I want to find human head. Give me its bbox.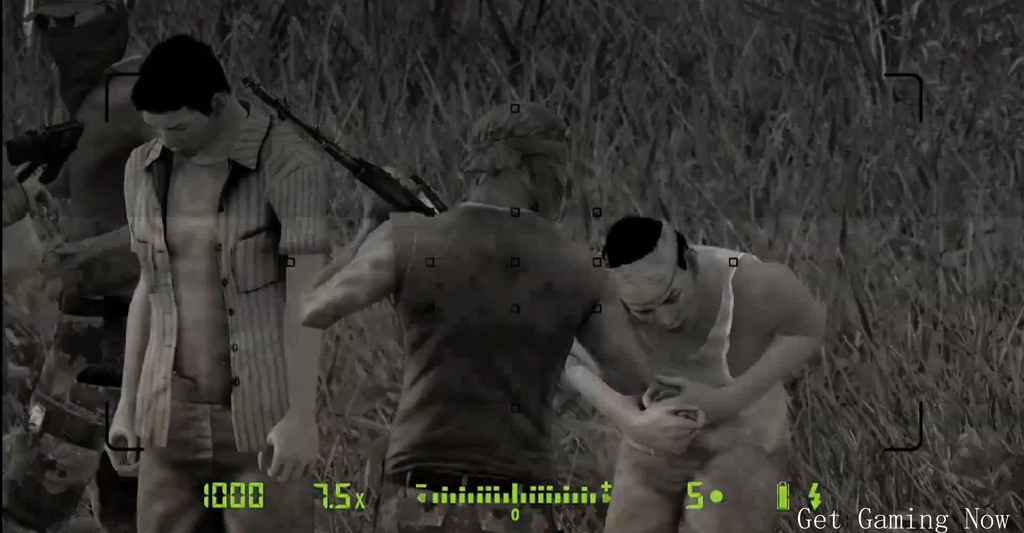
Rect(127, 33, 230, 151).
